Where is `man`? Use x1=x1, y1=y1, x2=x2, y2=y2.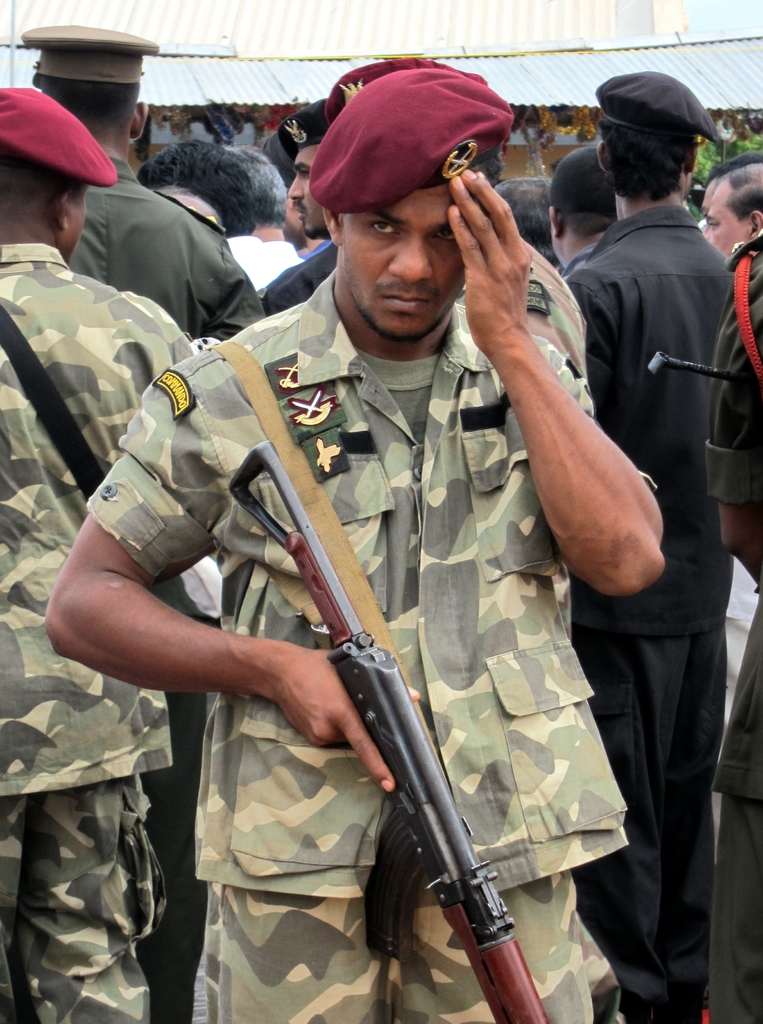
x1=706, y1=166, x2=762, y2=253.
